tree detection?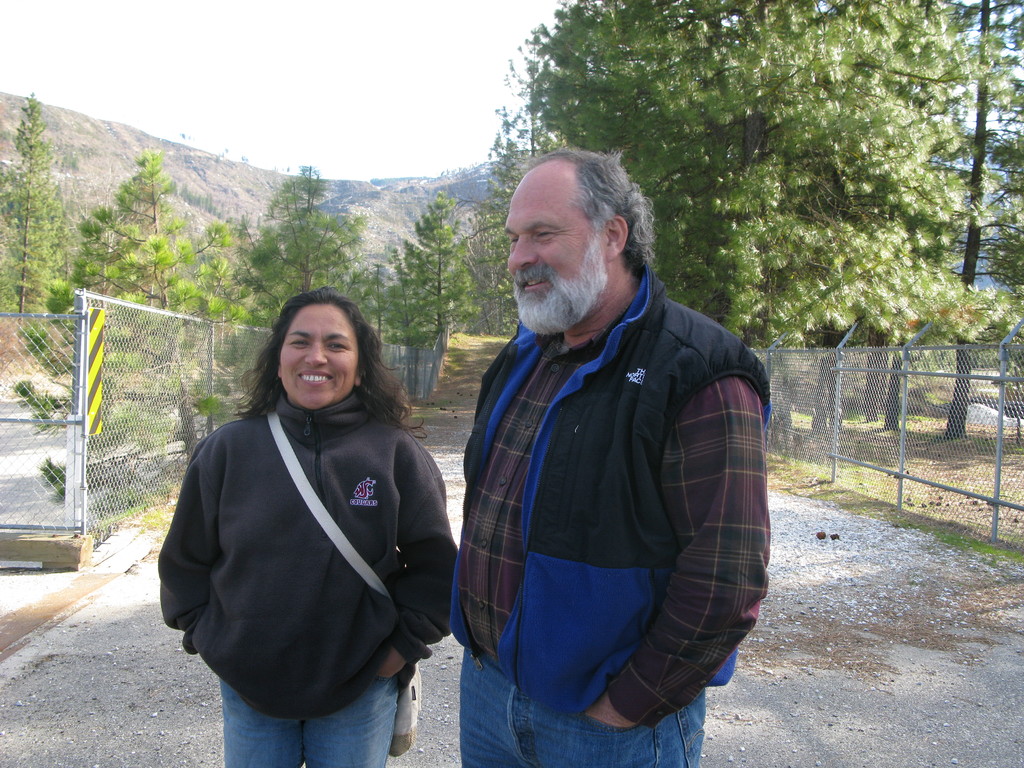
<box>376,182,490,362</box>
